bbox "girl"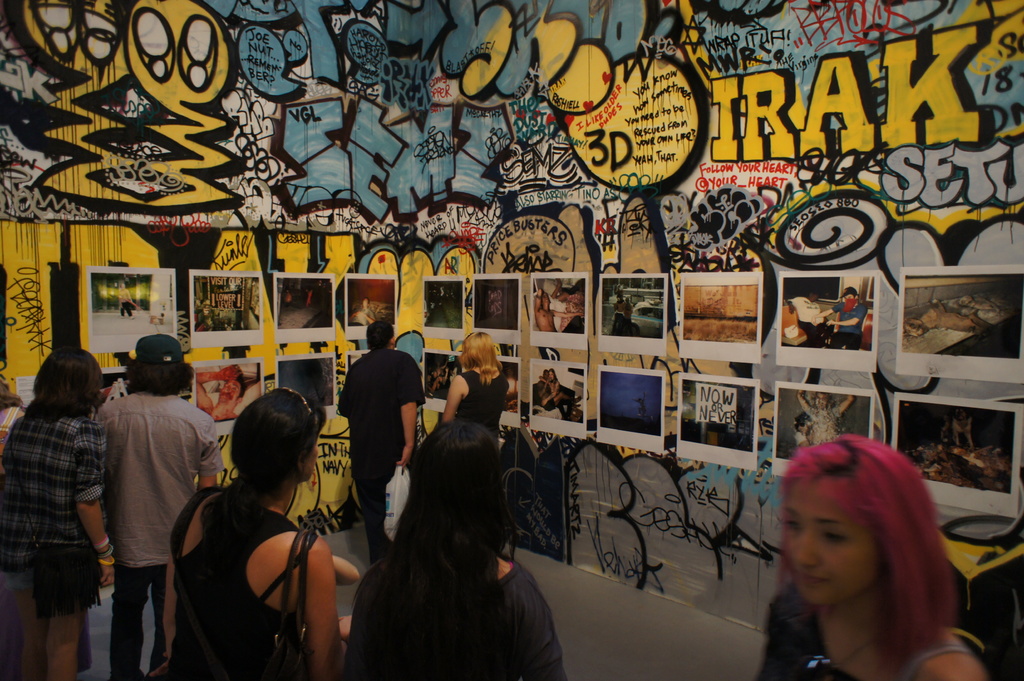
locate(442, 332, 522, 428)
